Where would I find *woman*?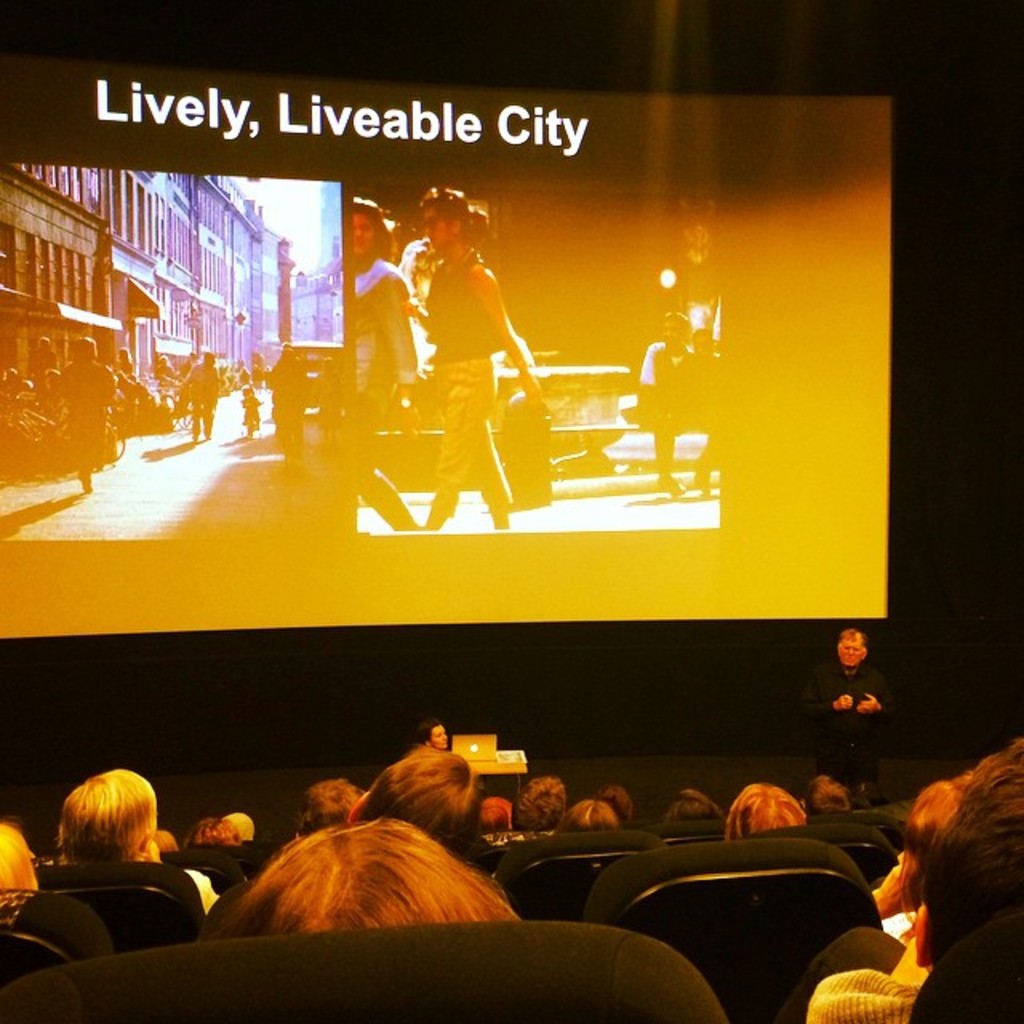
At box=[182, 813, 552, 958].
